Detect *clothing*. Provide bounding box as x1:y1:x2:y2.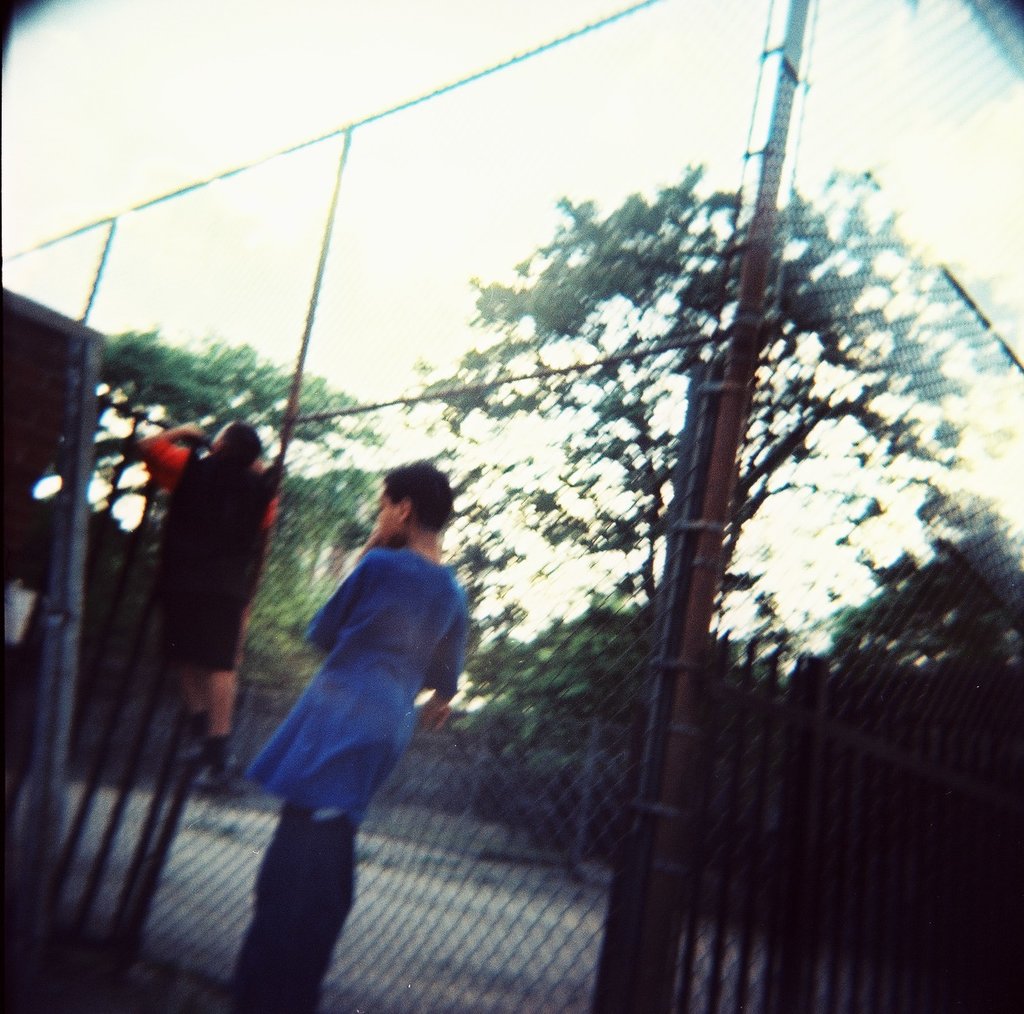
139:435:279:676.
